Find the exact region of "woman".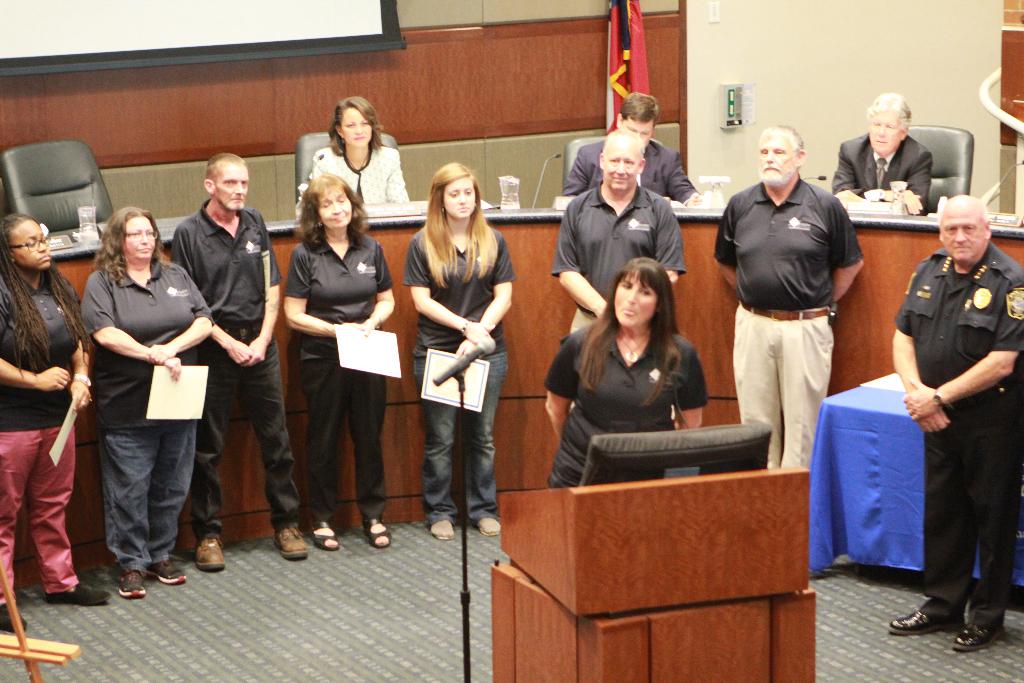
Exact region: Rect(73, 204, 216, 604).
